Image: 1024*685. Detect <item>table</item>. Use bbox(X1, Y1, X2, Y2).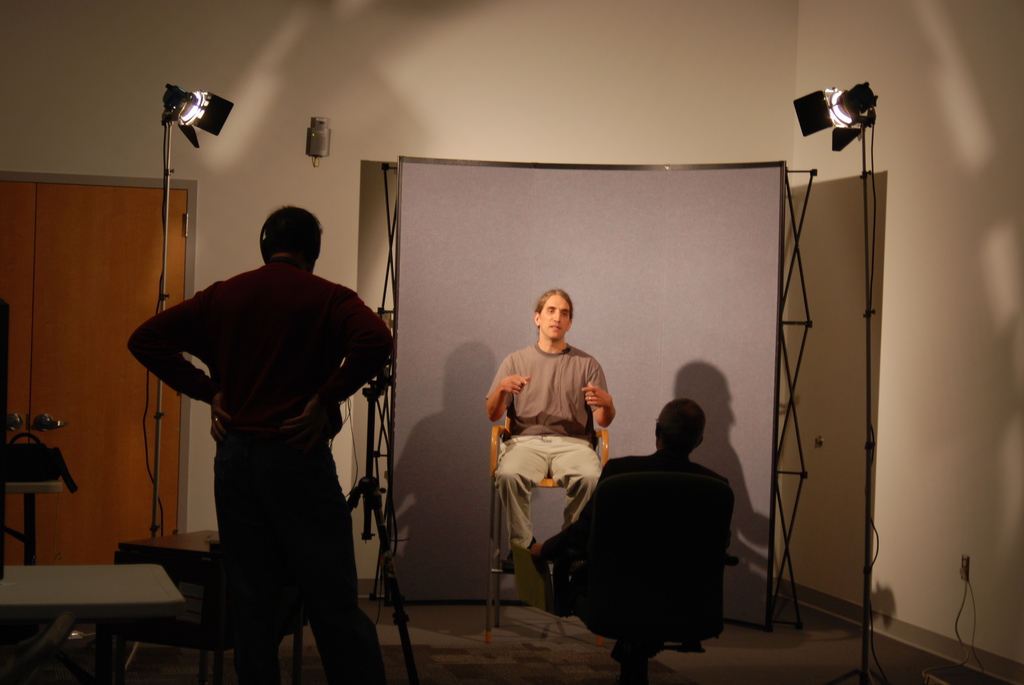
bbox(115, 528, 224, 684).
